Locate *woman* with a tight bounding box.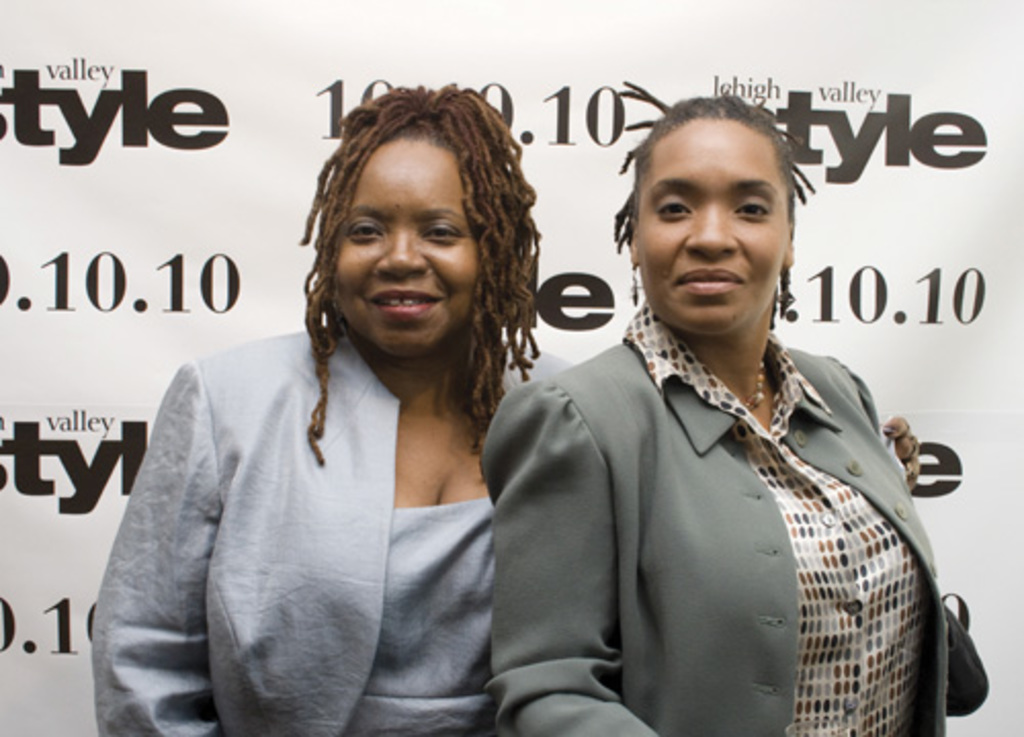
{"x1": 483, "y1": 78, "x2": 946, "y2": 735}.
